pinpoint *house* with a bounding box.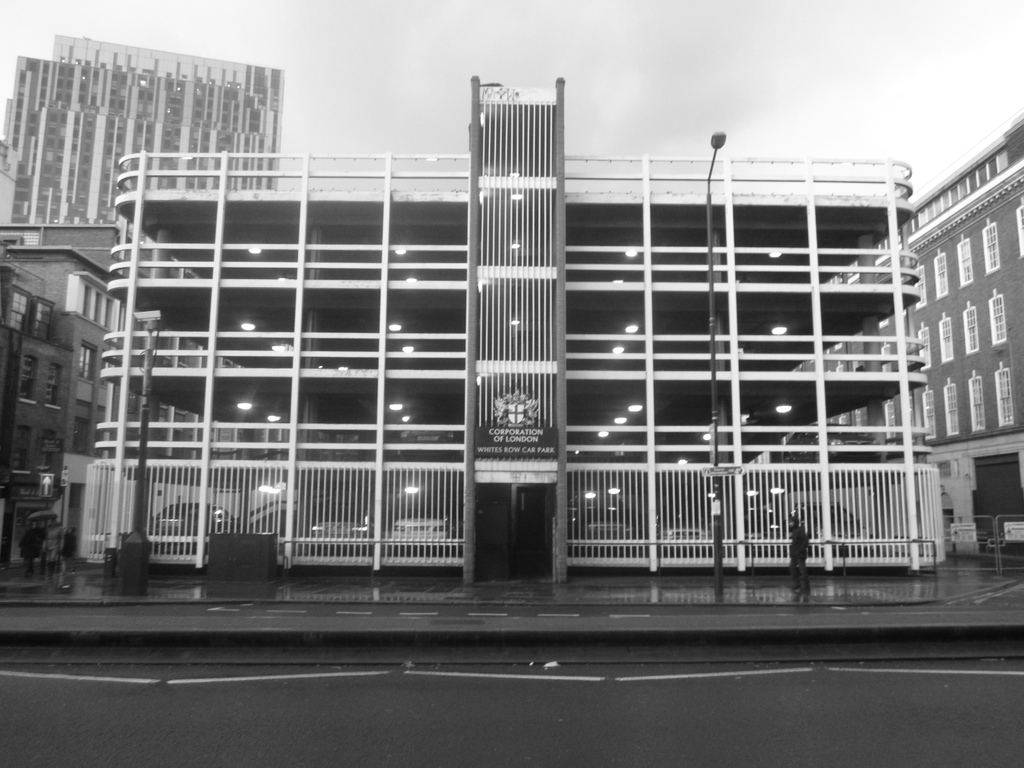
detection(0, 79, 1023, 615).
